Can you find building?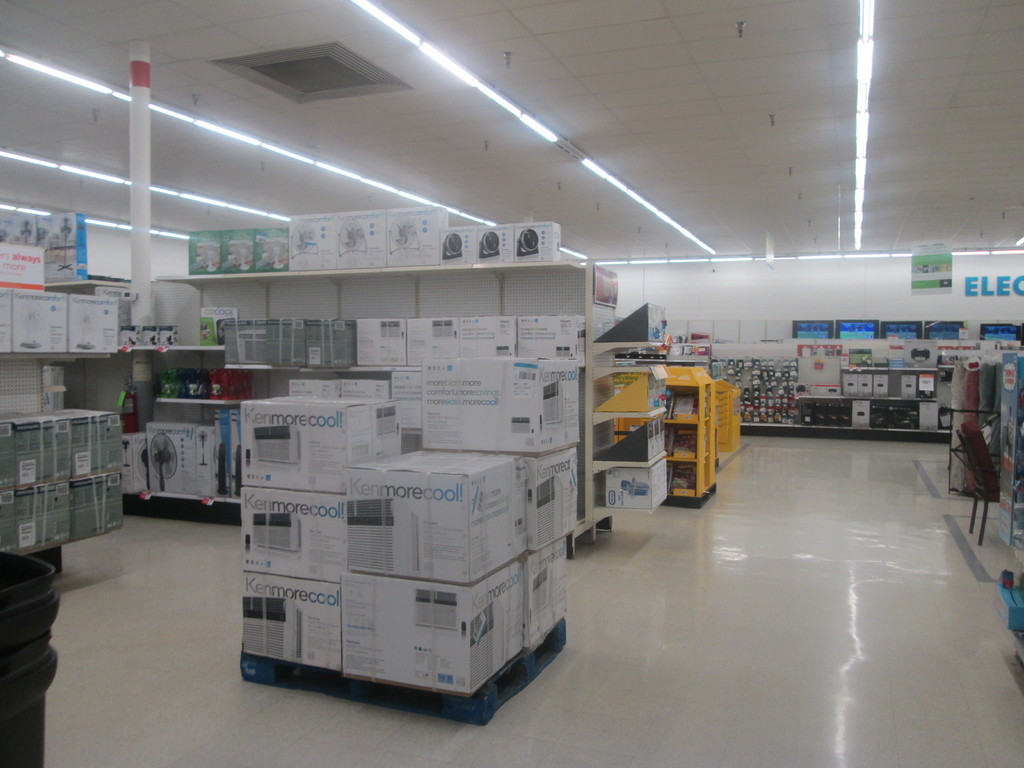
Yes, bounding box: detection(0, 0, 1023, 767).
